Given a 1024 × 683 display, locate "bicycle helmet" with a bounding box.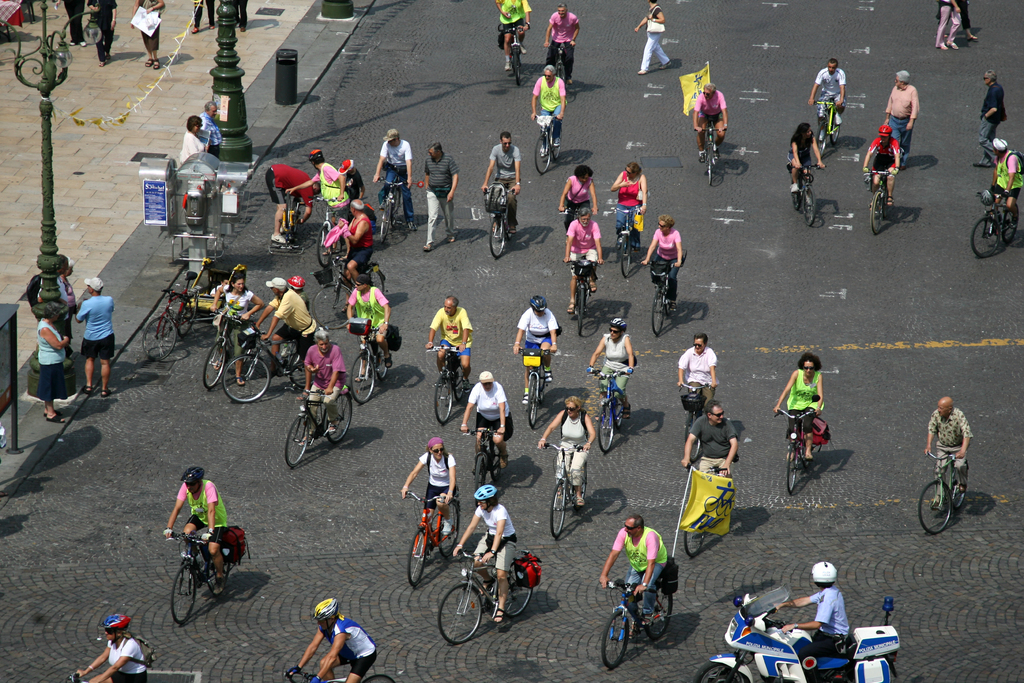
Located: (x1=878, y1=126, x2=890, y2=135).
